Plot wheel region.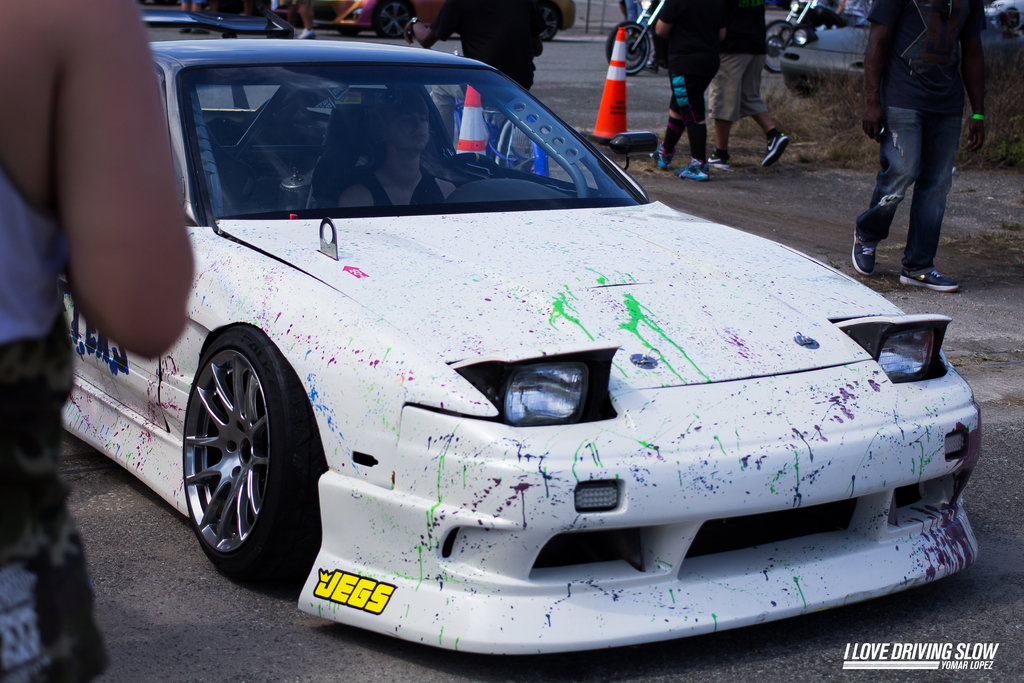
Plotted at region(541, 6, 561, 40).
